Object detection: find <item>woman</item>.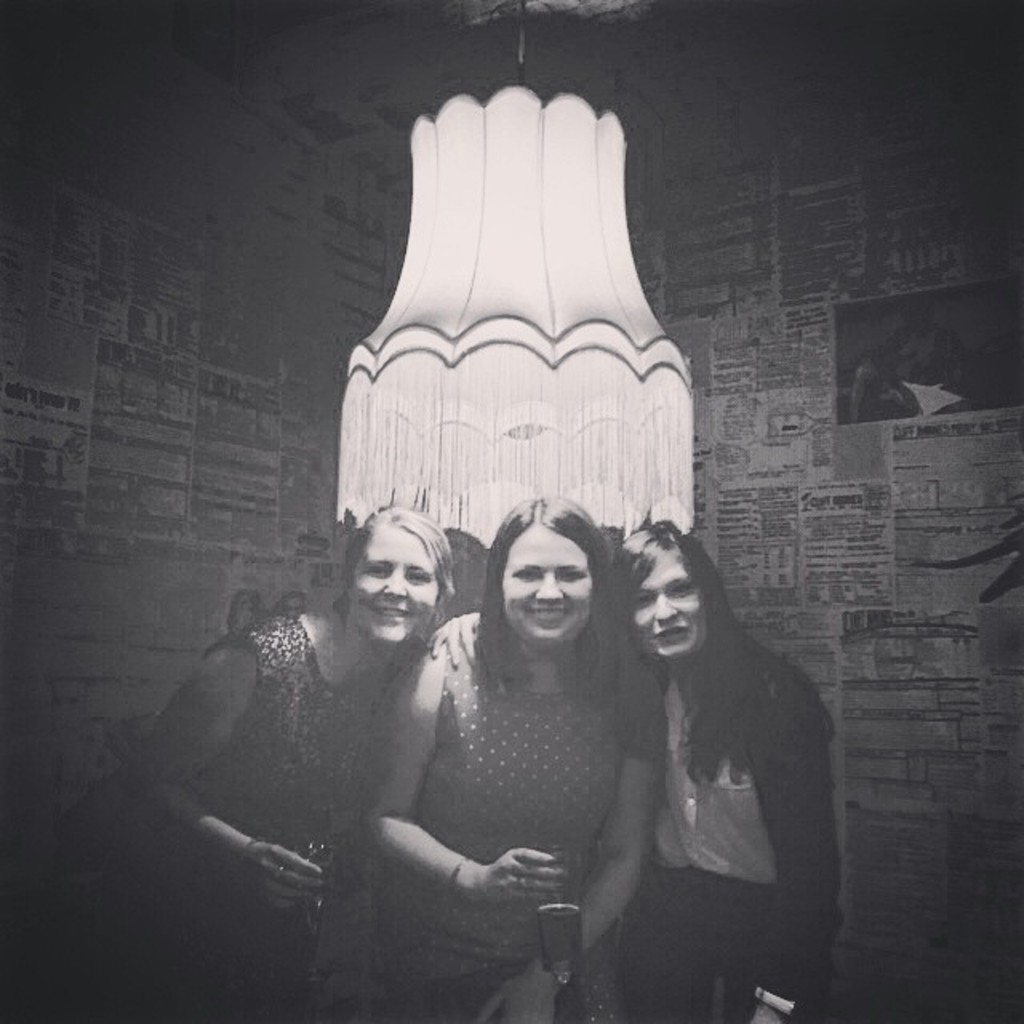
541/526/845/1019.
